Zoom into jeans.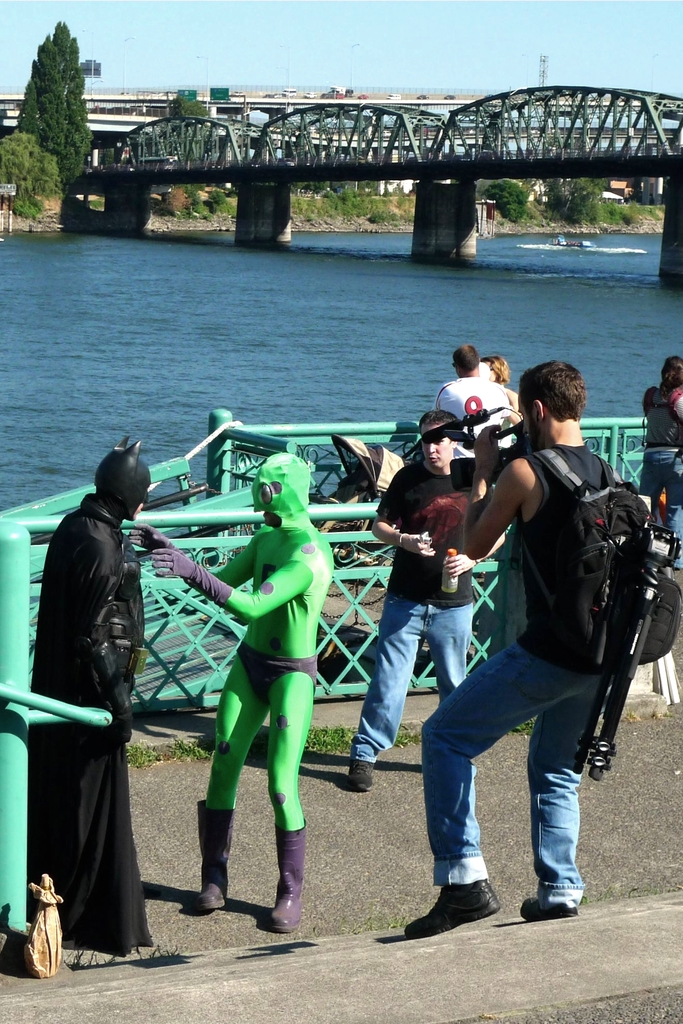
Zoom target: Rect(639, 452, 682, 563).
